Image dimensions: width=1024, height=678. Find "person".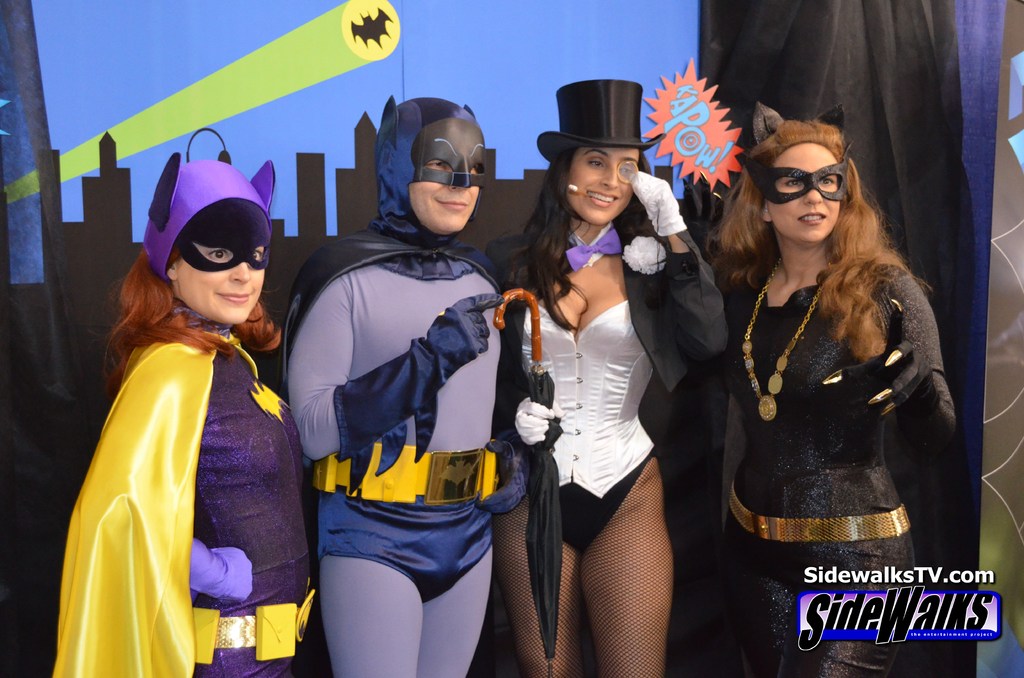
left=705, top=102, right=961, bottom=677.
